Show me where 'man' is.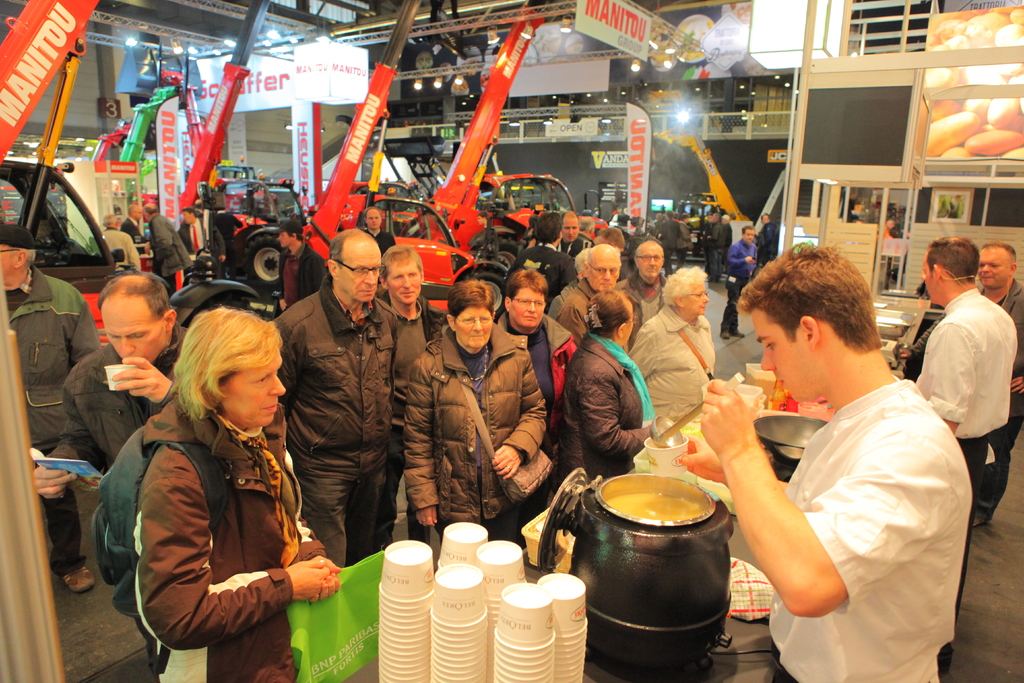
'man' is at (left=369, top=243, right=448, bottom=382).
